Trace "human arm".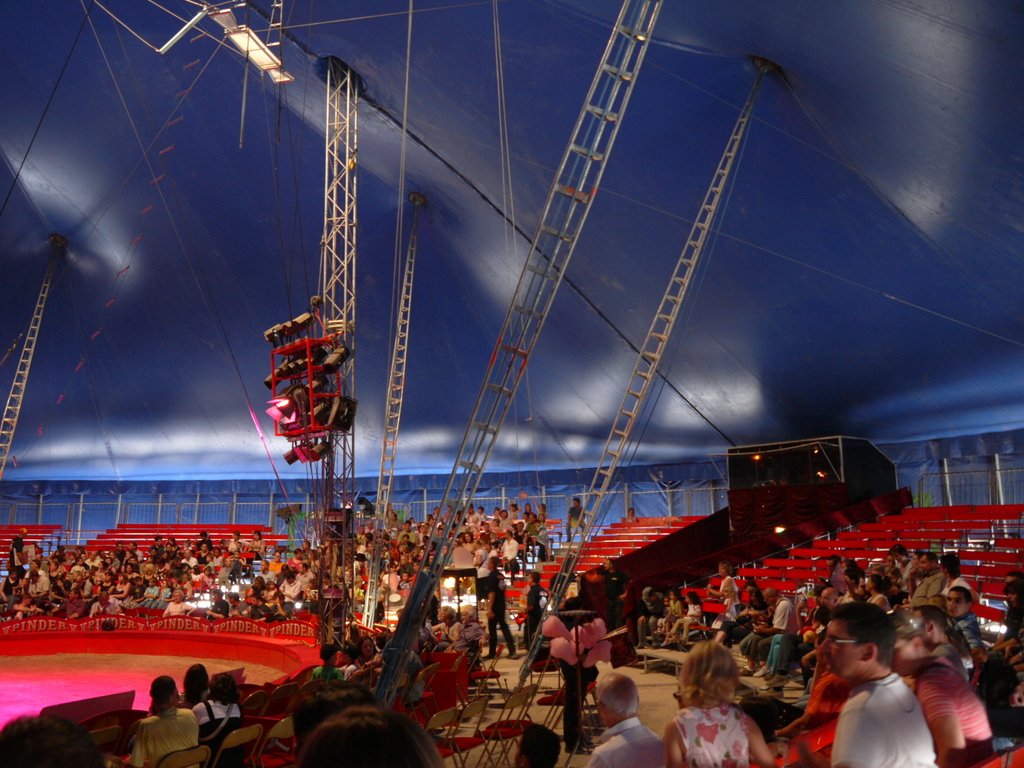
Traced to bbox(109, 581, 128, 598).
